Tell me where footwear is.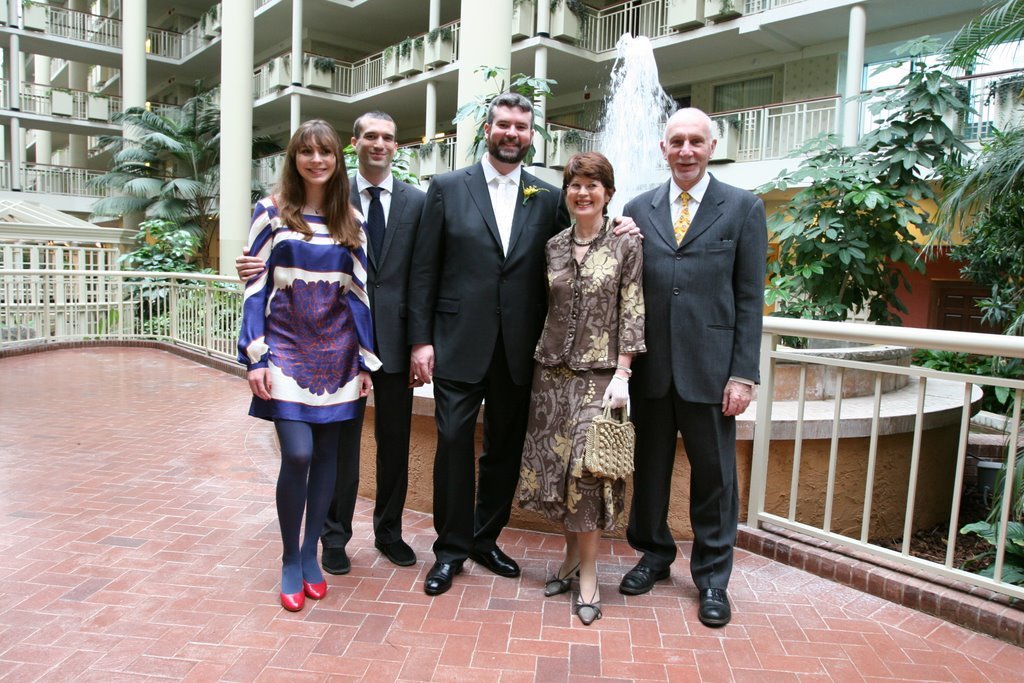
footwear is at 575 583 599 621.
